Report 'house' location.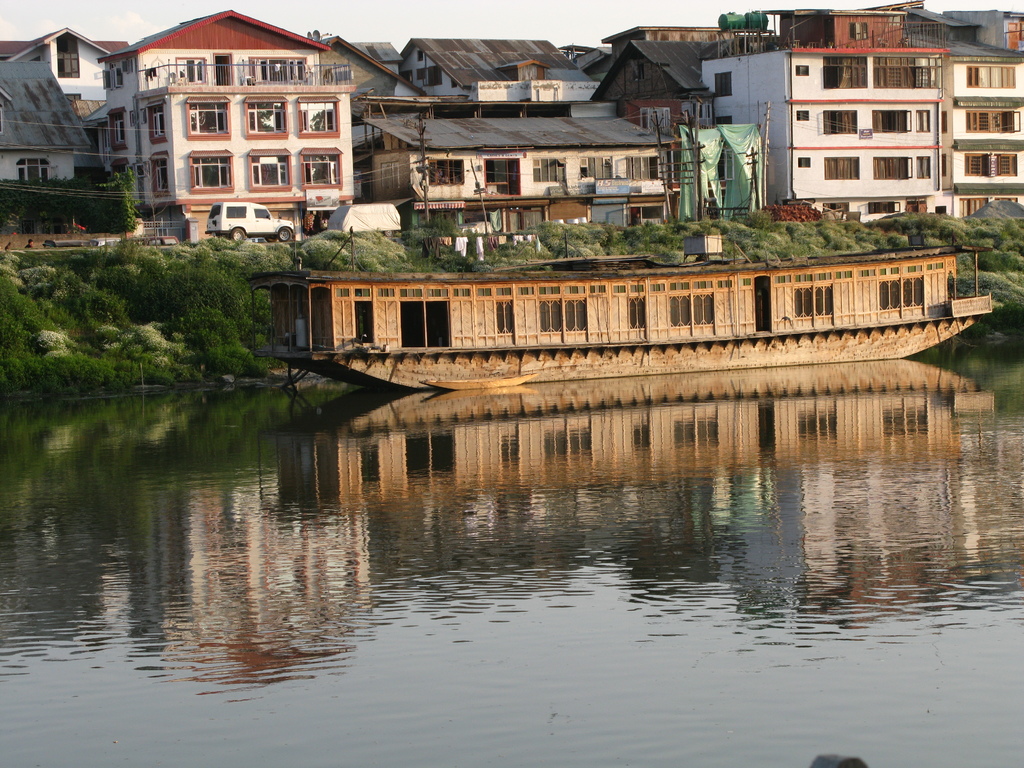
Report: BBox(361, 95, 677, 255).
